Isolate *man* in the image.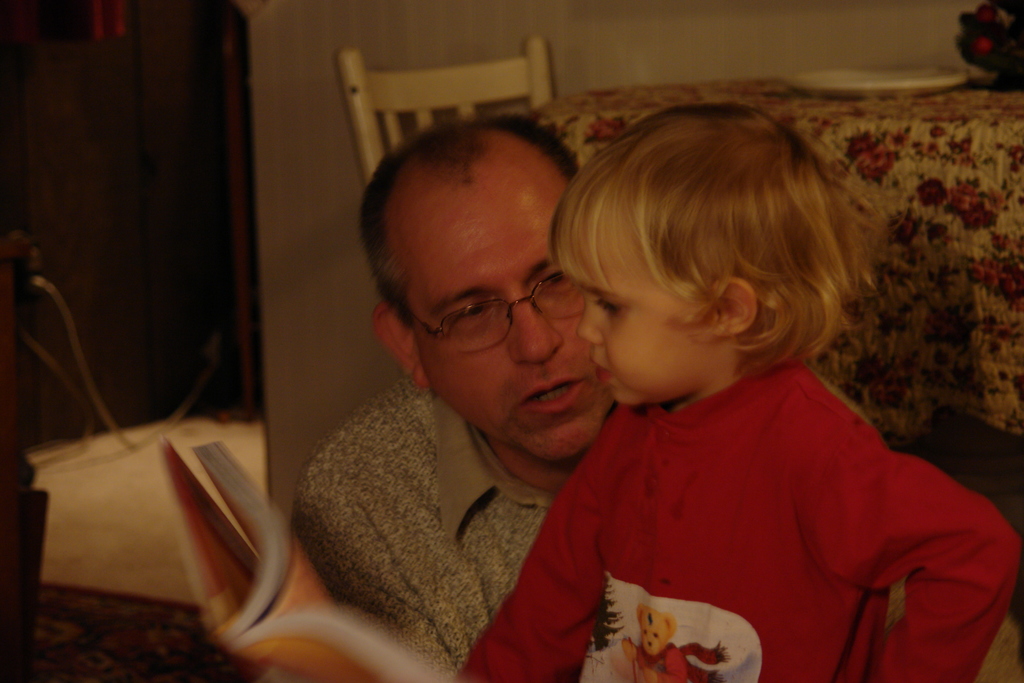
Isolated region: Rect(226, 94, 908, 668).
